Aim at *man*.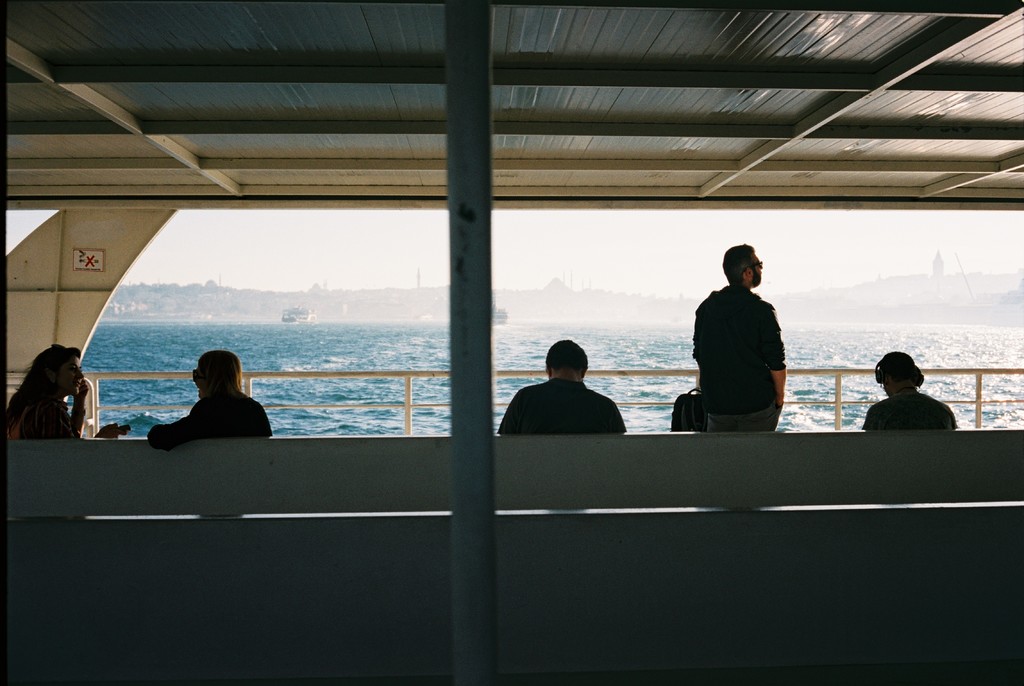
Aimed at x1=692, y1=251, x2=801, y2=445.
